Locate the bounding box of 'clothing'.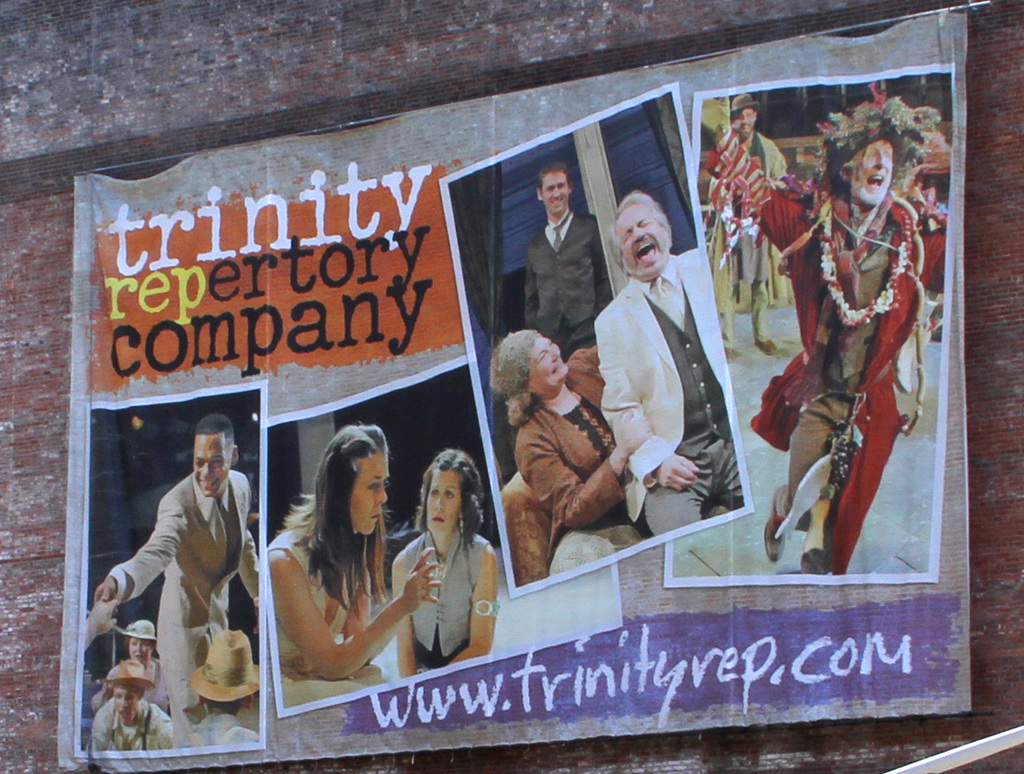
Bounding box: <box>105,470,259,746</box>.
